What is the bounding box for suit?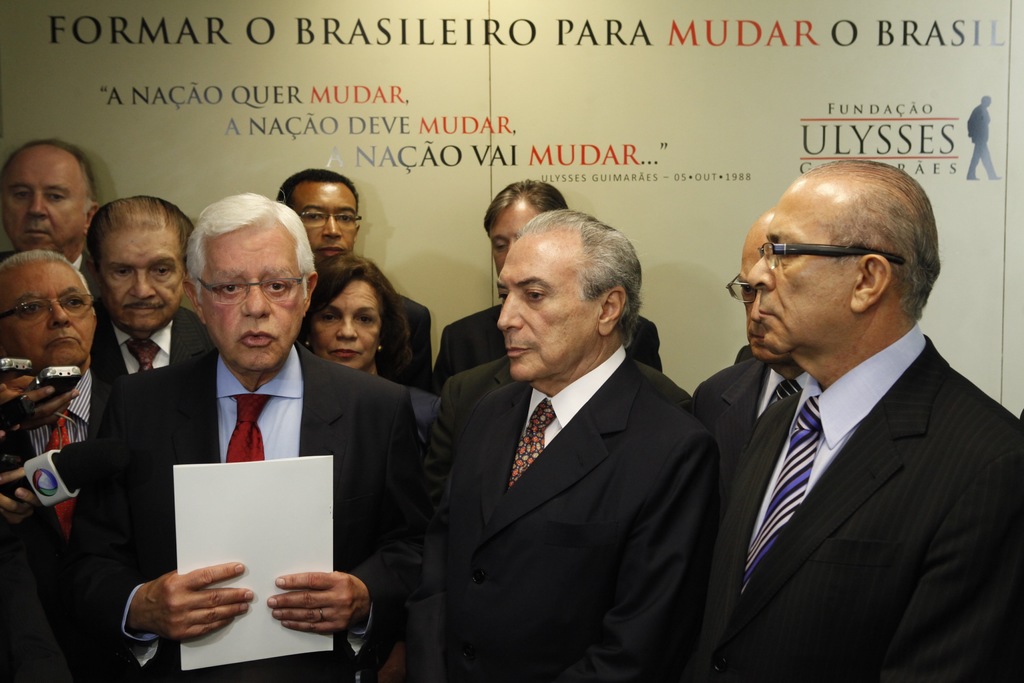
box=[416, 350, 694, 523].
